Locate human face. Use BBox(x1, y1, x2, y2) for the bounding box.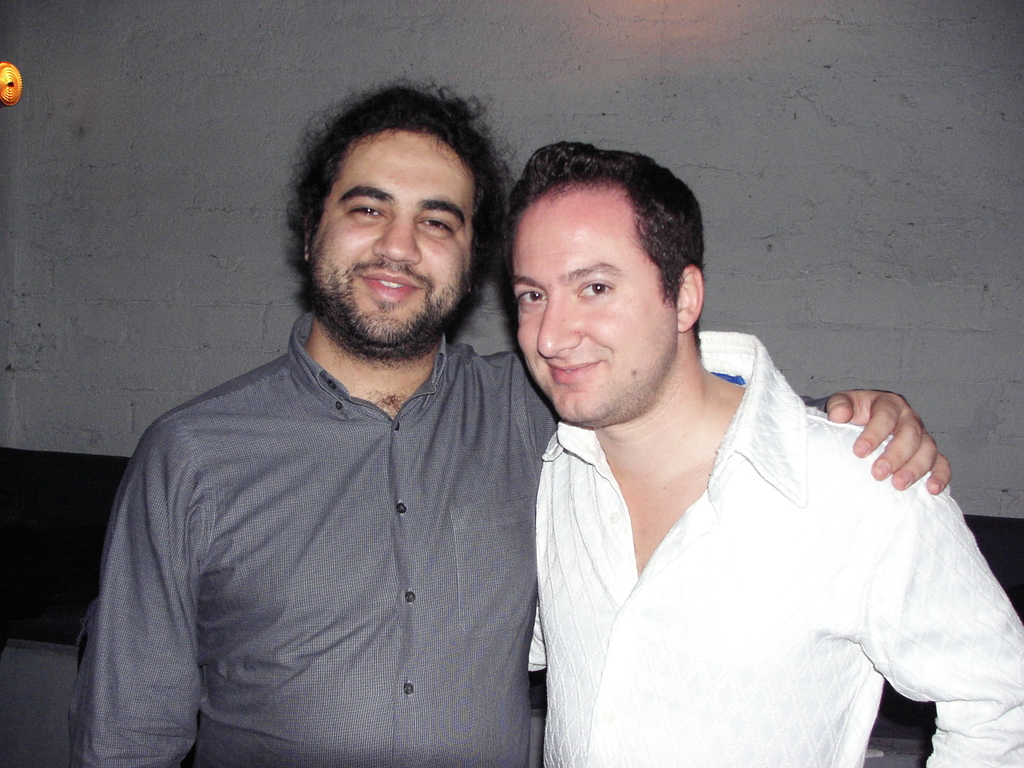
BBox(299, 132, 468, 347).
